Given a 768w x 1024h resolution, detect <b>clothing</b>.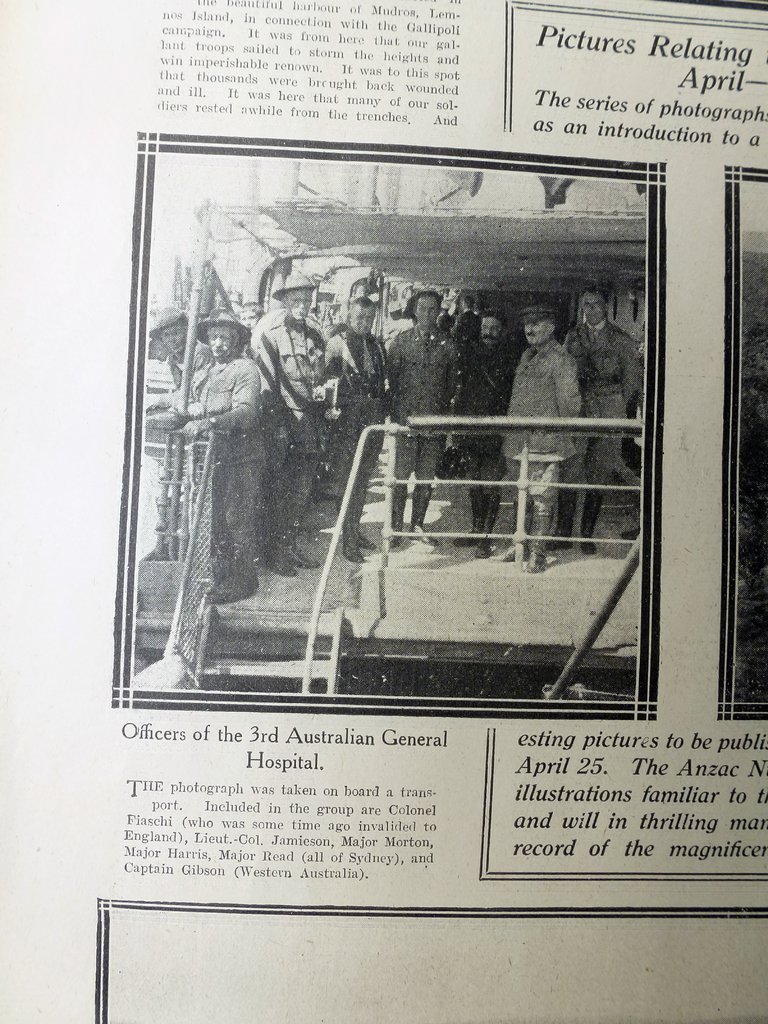
bbox=[182, 326, 219, 413].
